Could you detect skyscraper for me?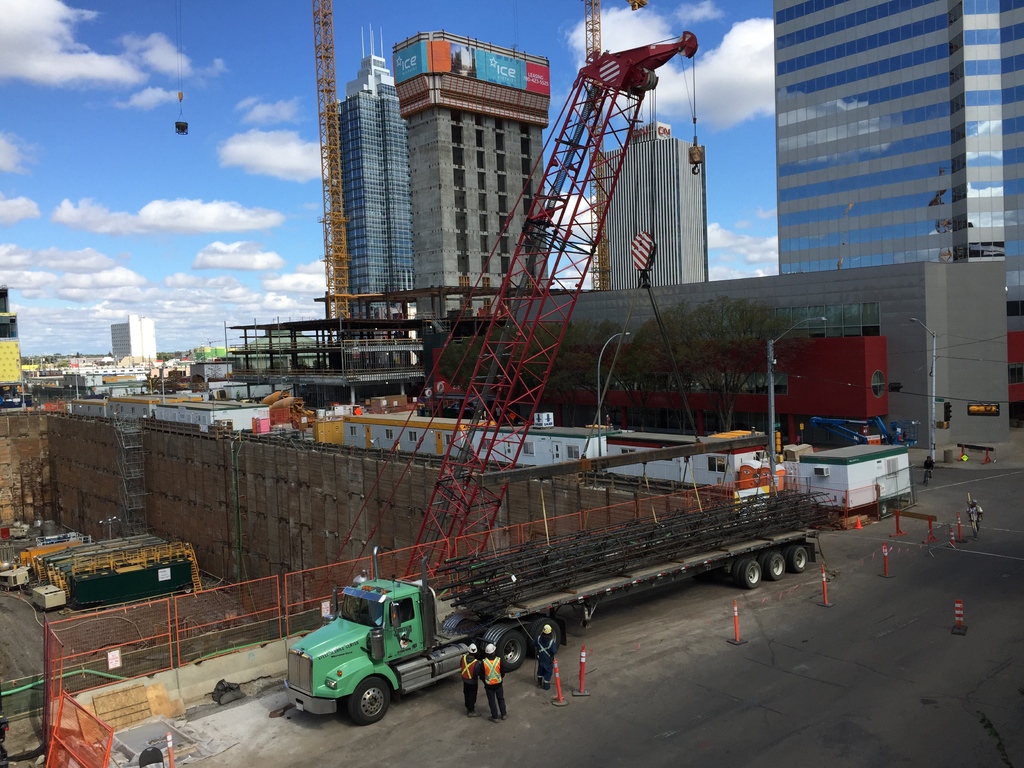
Detection result: Rect(743, 6, 993, 325).
